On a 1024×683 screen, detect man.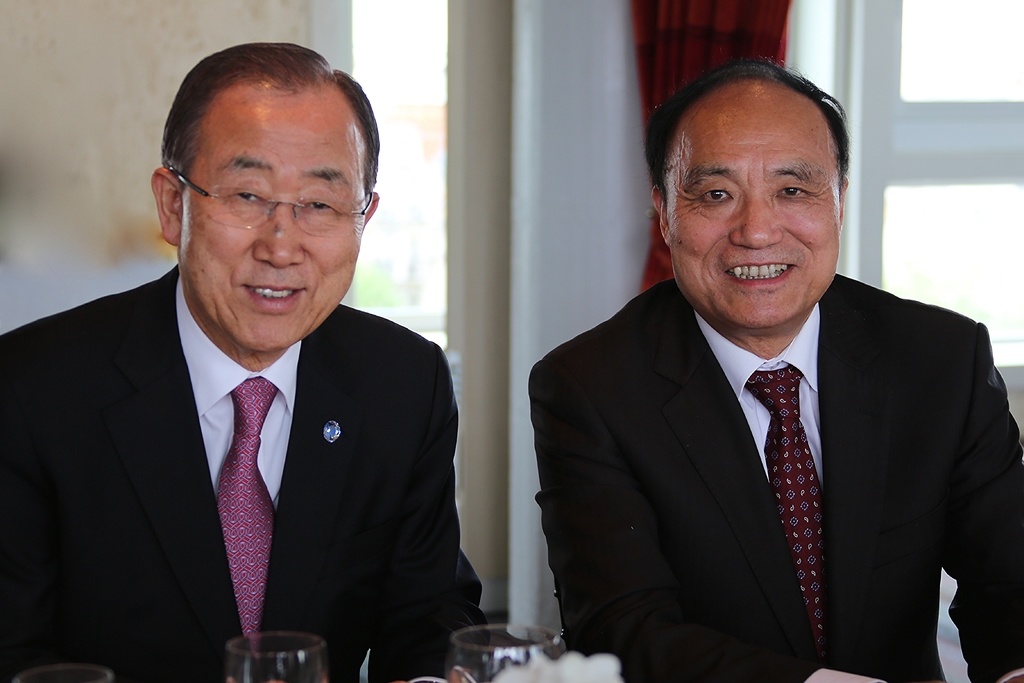
[x1=19, y1=81, x2=498, y2=670].
